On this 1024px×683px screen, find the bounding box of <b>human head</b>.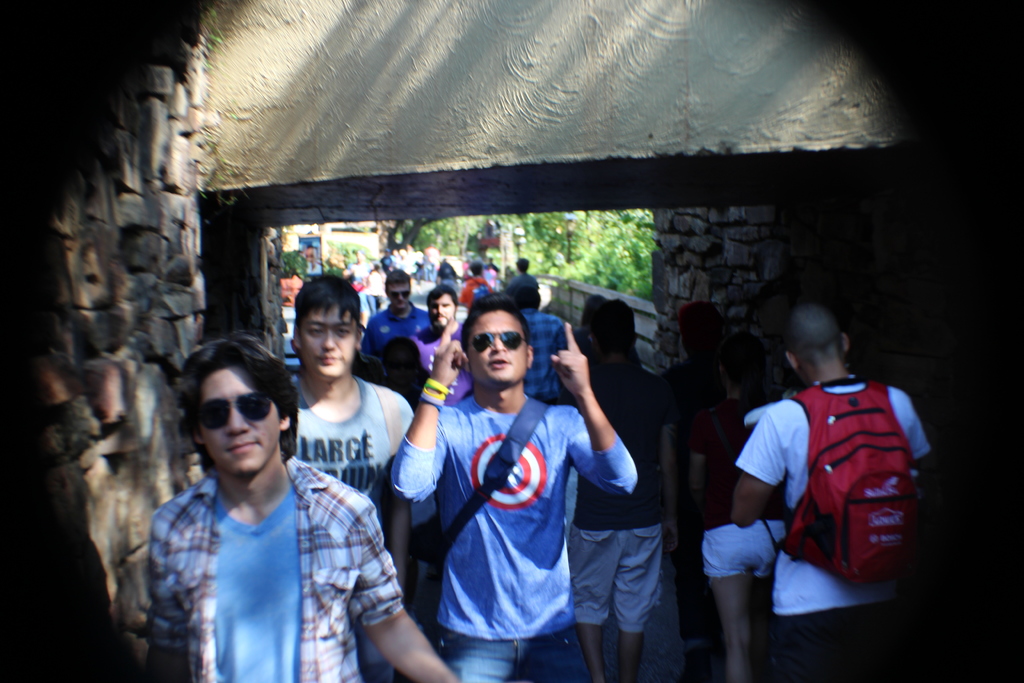
Bounding box: left=381, top=272, right=413, bottom=311.
